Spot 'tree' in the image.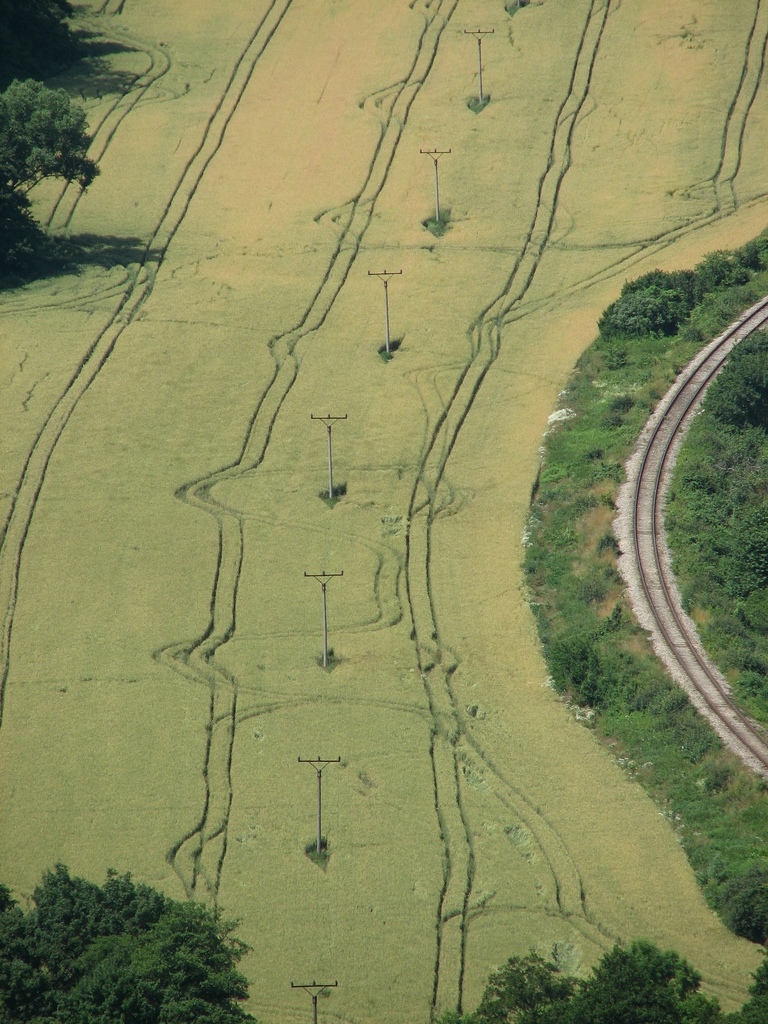
'tree' found at BBox(724, 938, 767, 1023).
